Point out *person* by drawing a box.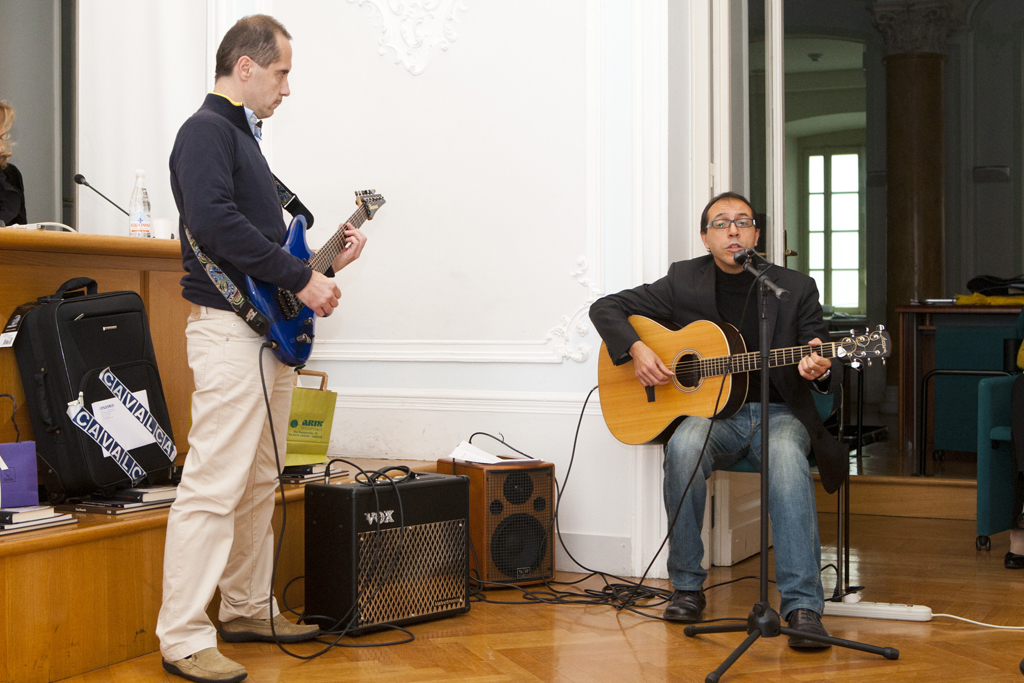
152:15:366:682.
